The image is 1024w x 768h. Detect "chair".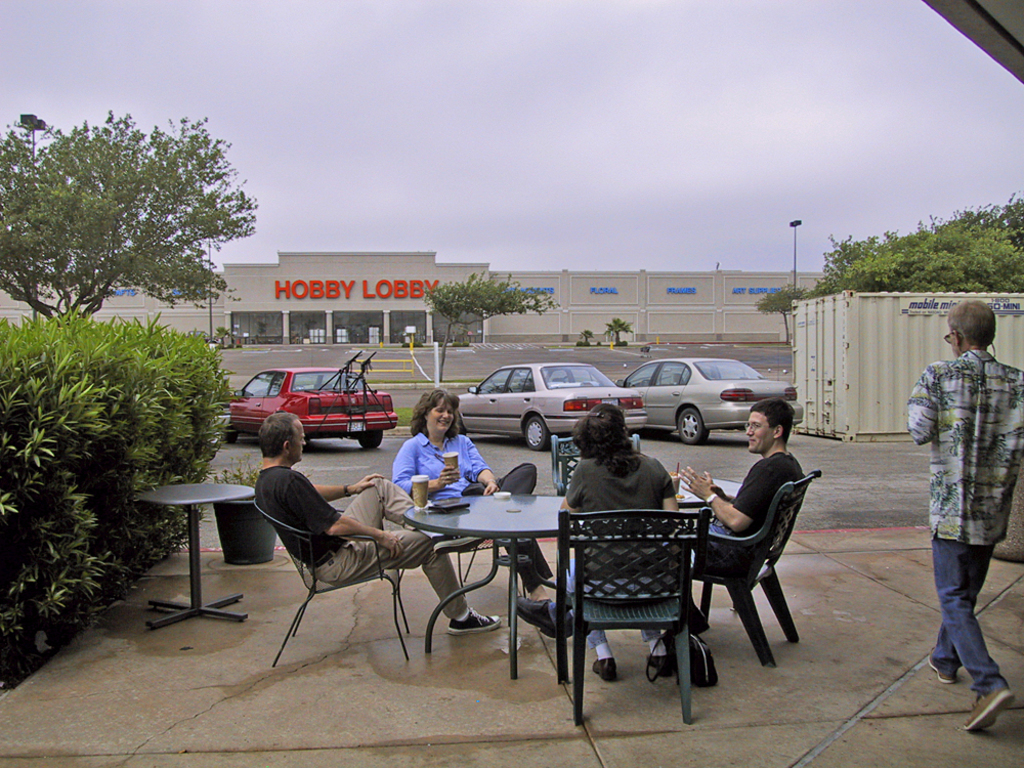
Detection: 552, 506, 714, 730.
